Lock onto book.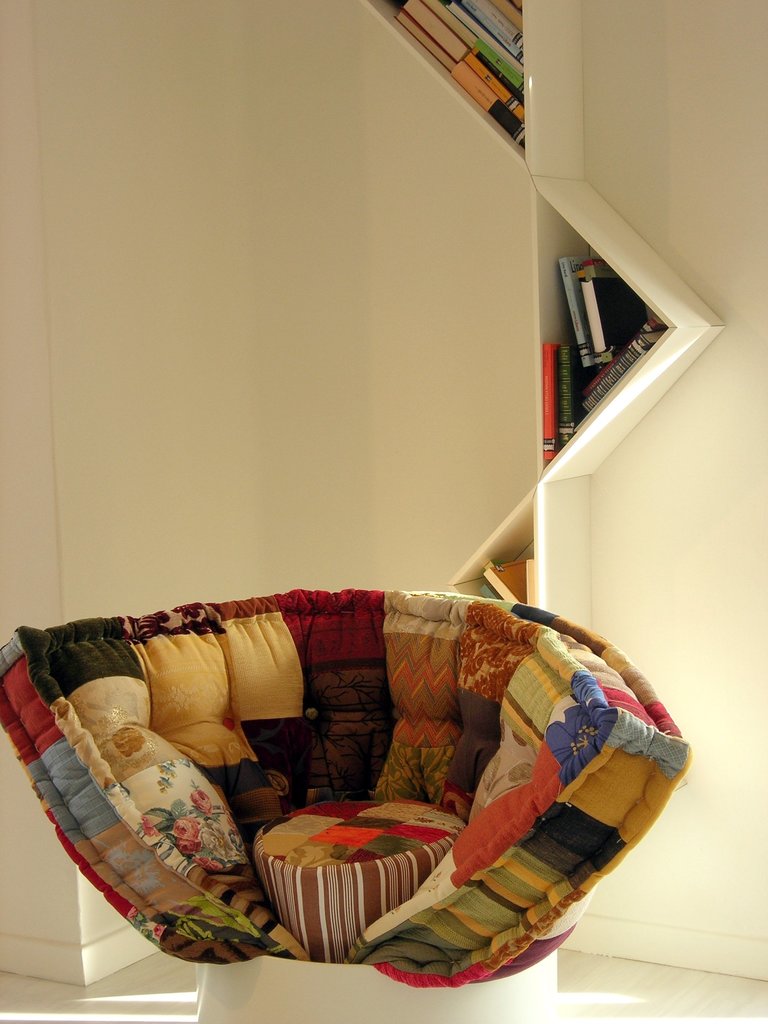
Locked: (477,577,493,593).
